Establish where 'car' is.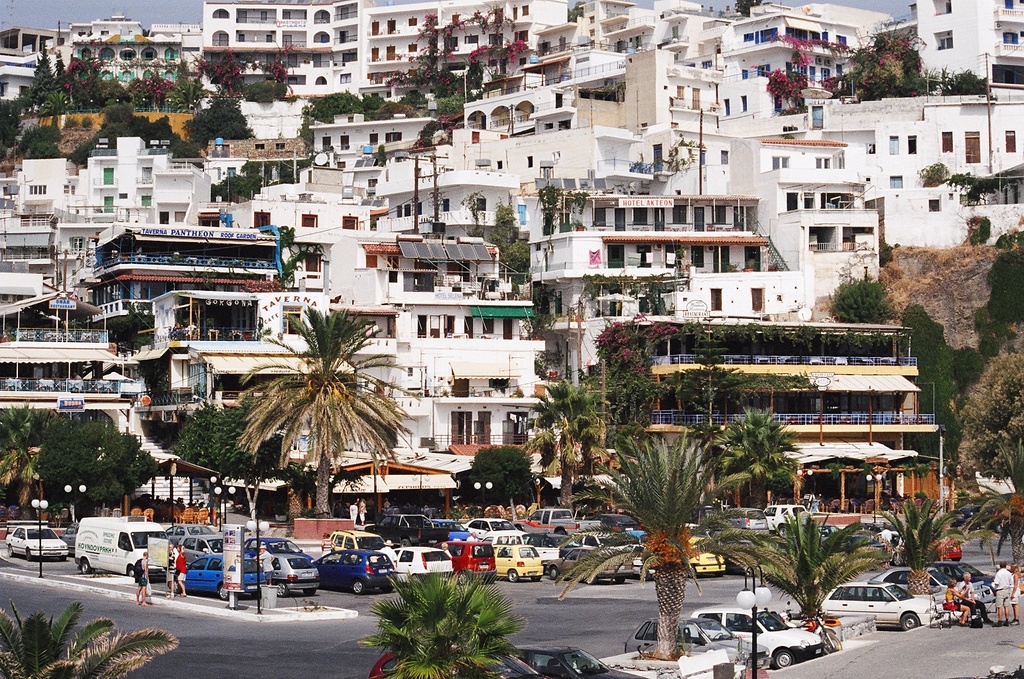
Established at x1=871, y1=565, x2=999, y2=607.
